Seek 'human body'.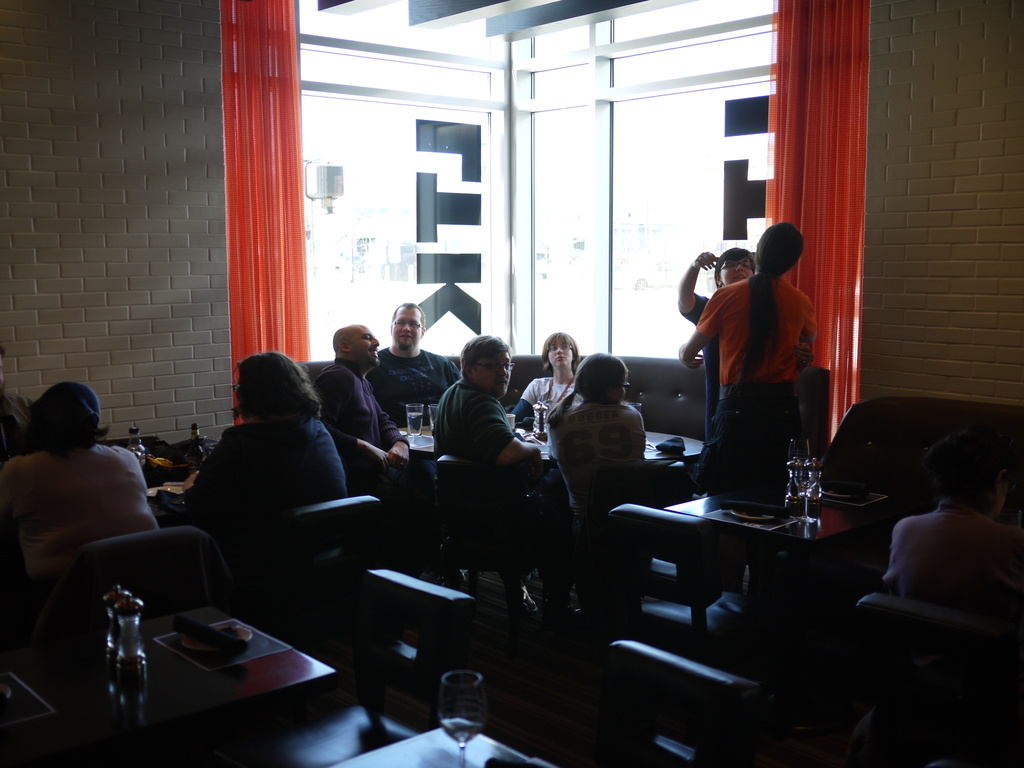
bbox(173, 408, 351, 614).
